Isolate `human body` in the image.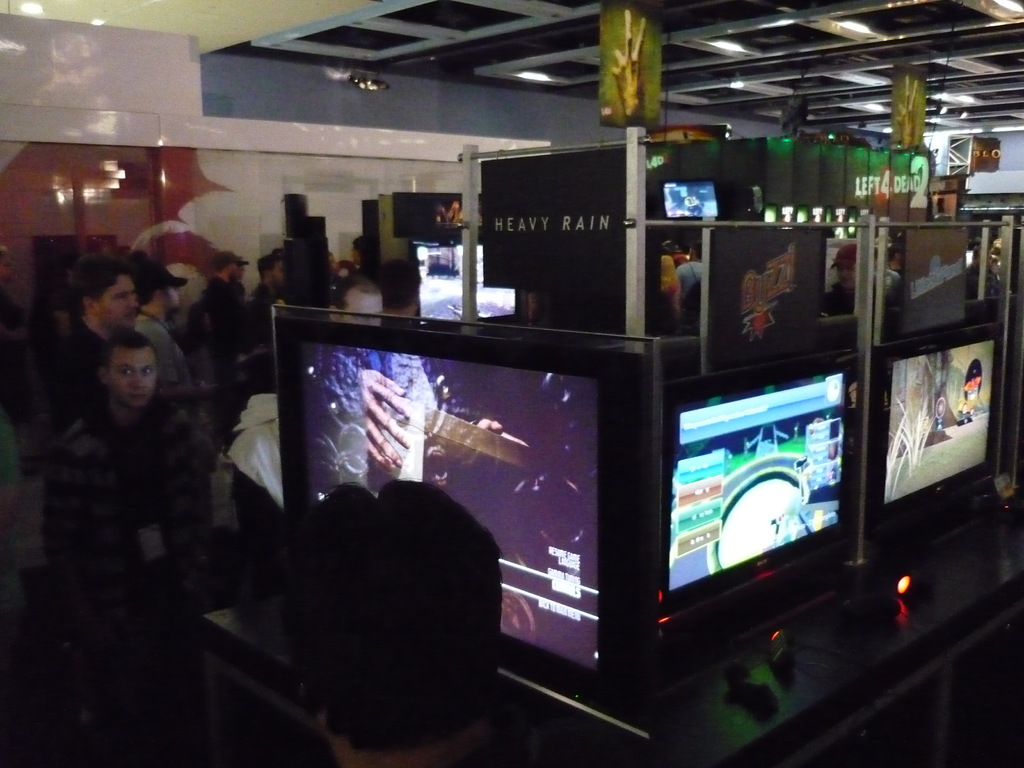
Isolated region: <bbox>189, 262, 242, 356</bbox>.
